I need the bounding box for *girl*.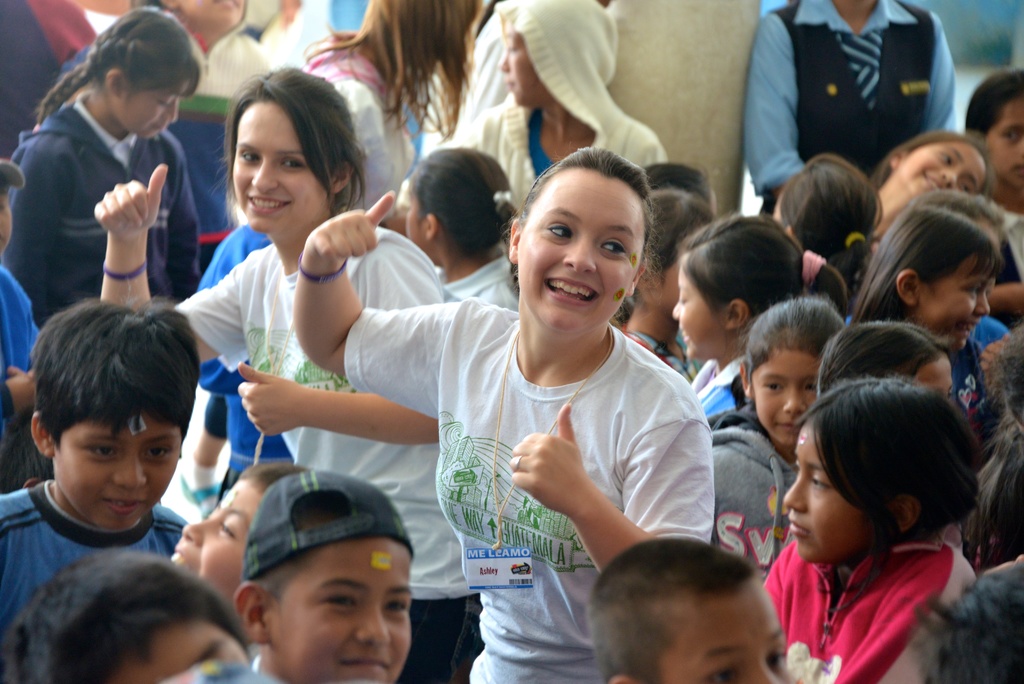
Here it is: [left=850, top=205, right=1001, bottom=412].
